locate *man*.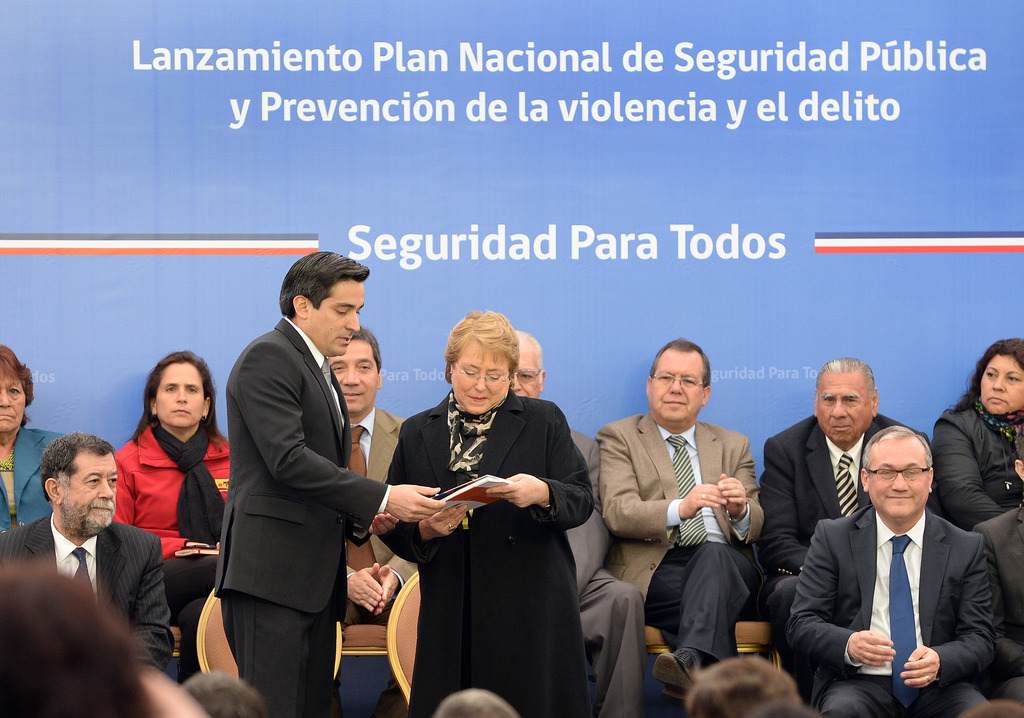
Bounding box: pyautogui.locateOnScreen(945, 437, 1023, 717).
